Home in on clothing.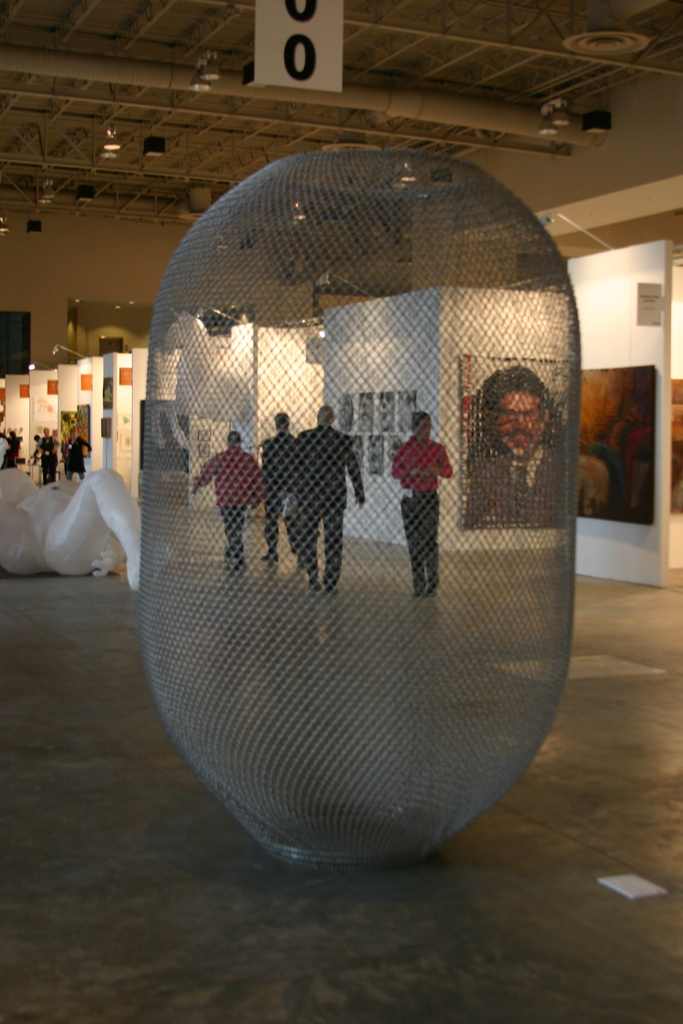
Homed in at <box>9,434,19,462</box>.
